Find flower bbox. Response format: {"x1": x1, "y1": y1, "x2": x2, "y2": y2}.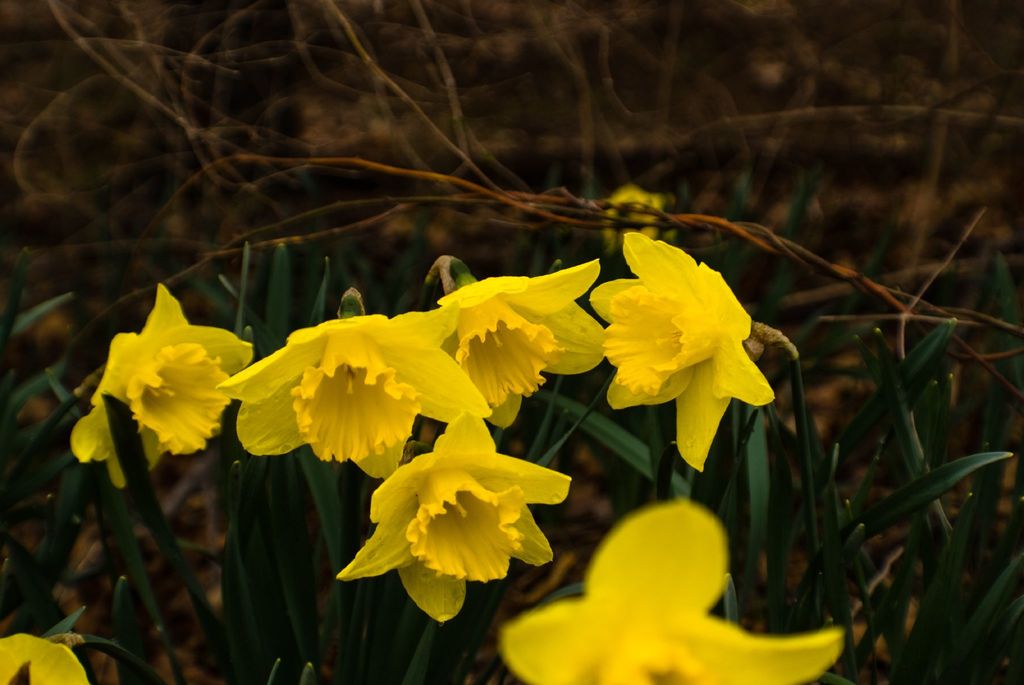
{"x1": 497, "y1": 500, "x2": 847, "y2": 684}.
